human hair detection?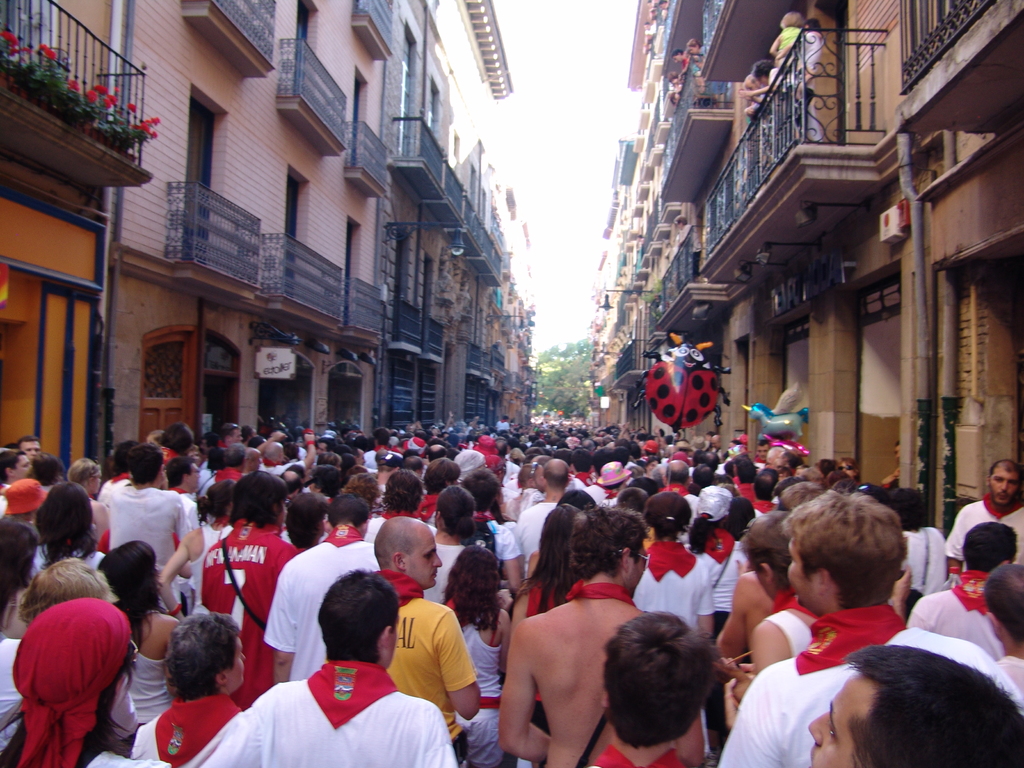
<box>613,447,630,463</box>
